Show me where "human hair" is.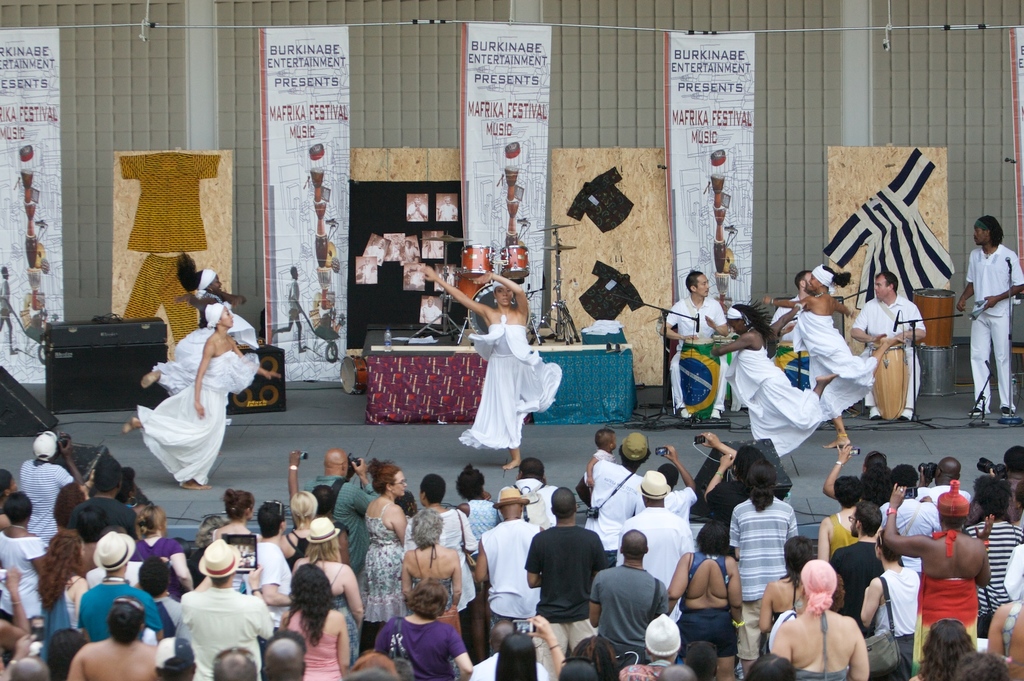
"human hair" is at l=45, t=627, r=89, b=680.
